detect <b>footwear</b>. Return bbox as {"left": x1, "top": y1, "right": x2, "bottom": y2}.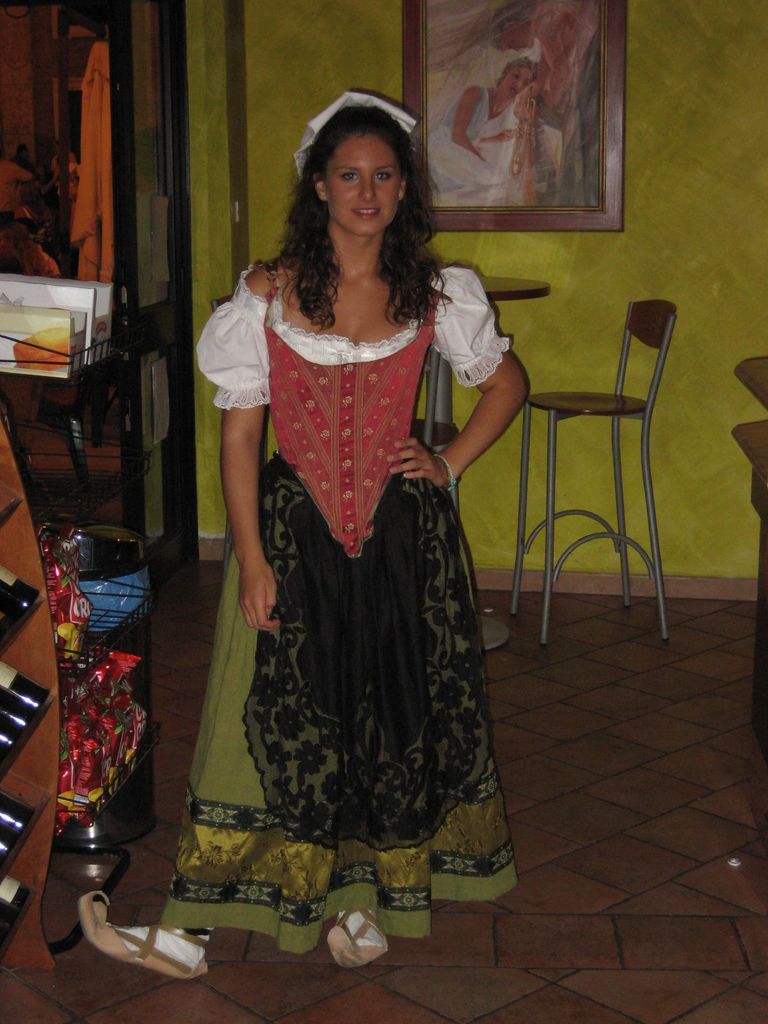
{"left": 80, "top": 890, "right": 208, "bottom": 988}.
